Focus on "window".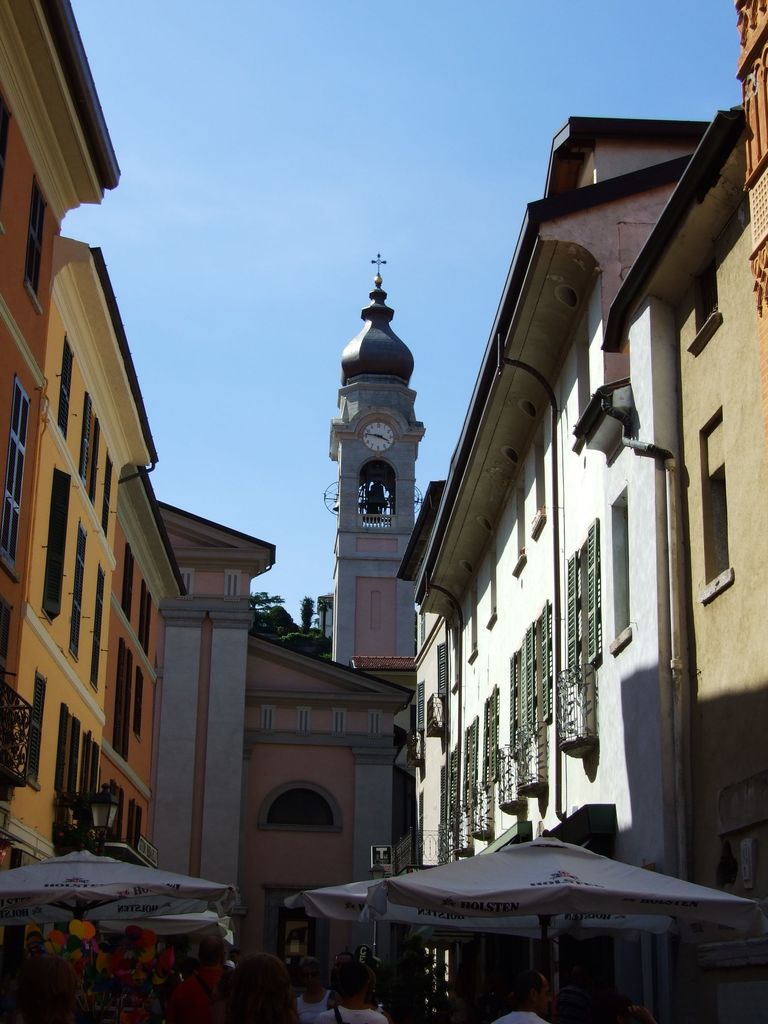
Focused at 571/310/591/431.
